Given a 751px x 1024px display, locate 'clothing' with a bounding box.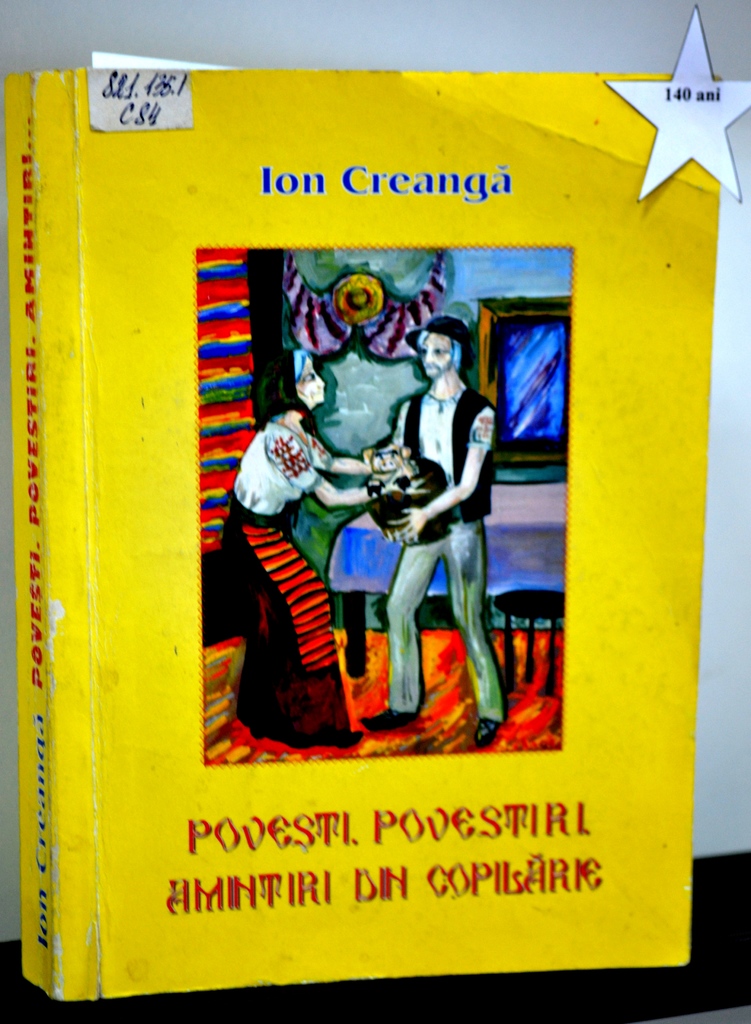
Located: [left=240, top=419, right=375, bottom=745].
